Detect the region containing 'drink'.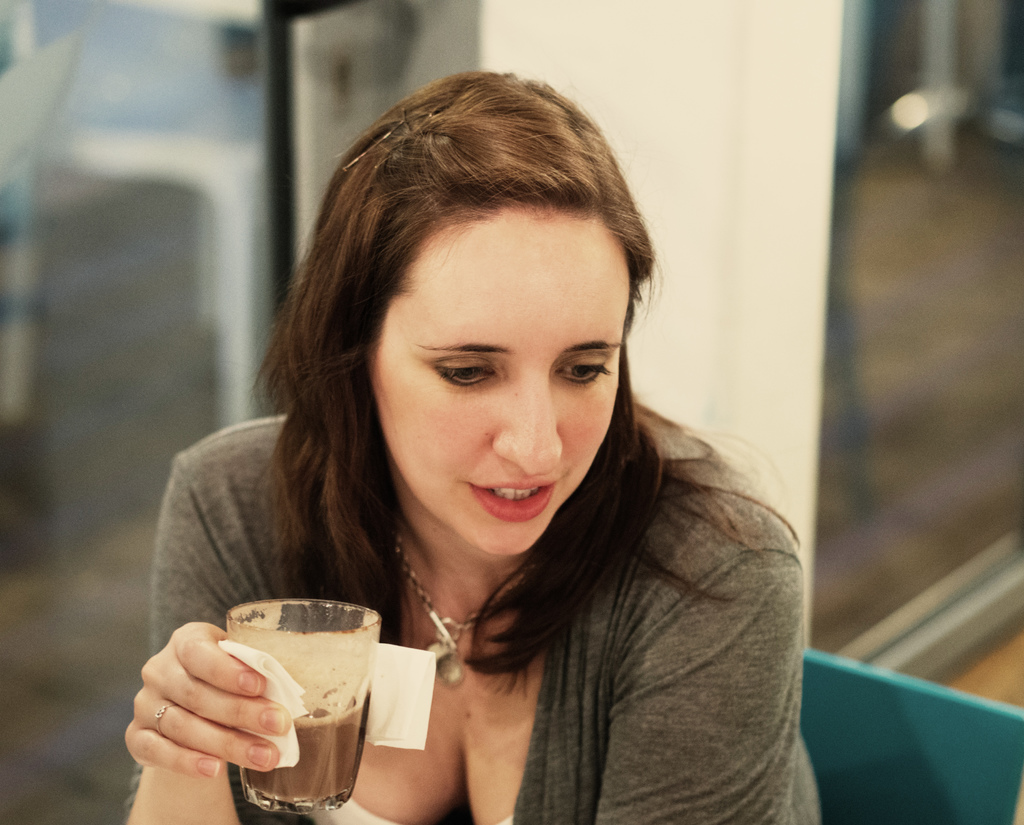
bbox=[210, 598, 384, 790].
